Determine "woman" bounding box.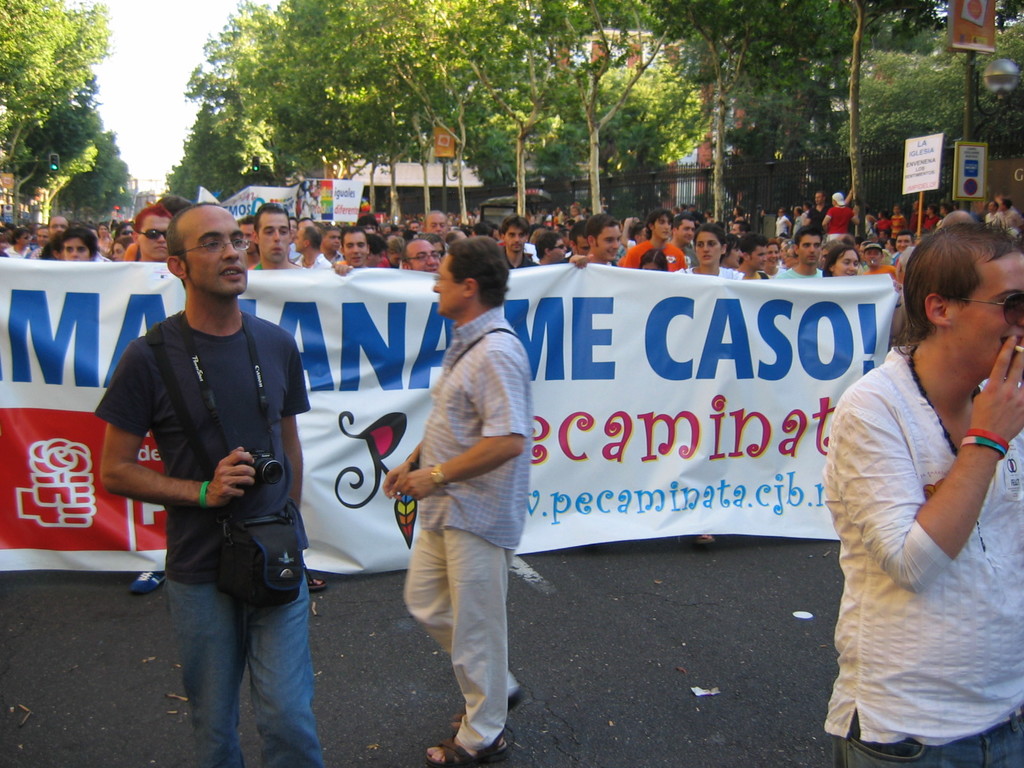
Determined: [822,245,903,339].
